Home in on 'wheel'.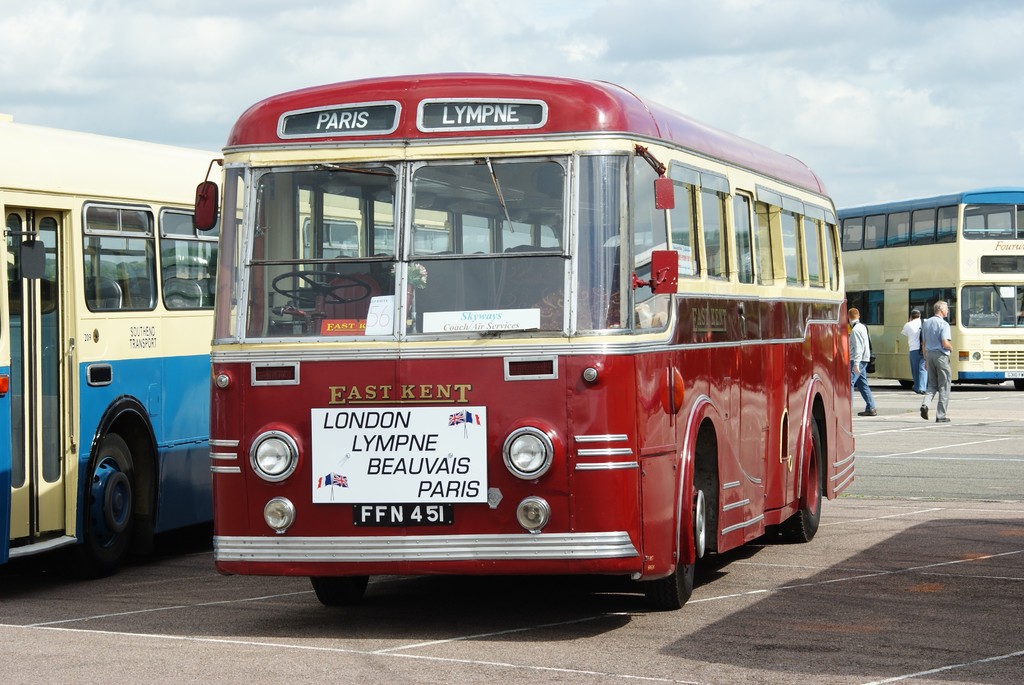
Homed in at [left=646, top=441, right=708, bottom=617].
